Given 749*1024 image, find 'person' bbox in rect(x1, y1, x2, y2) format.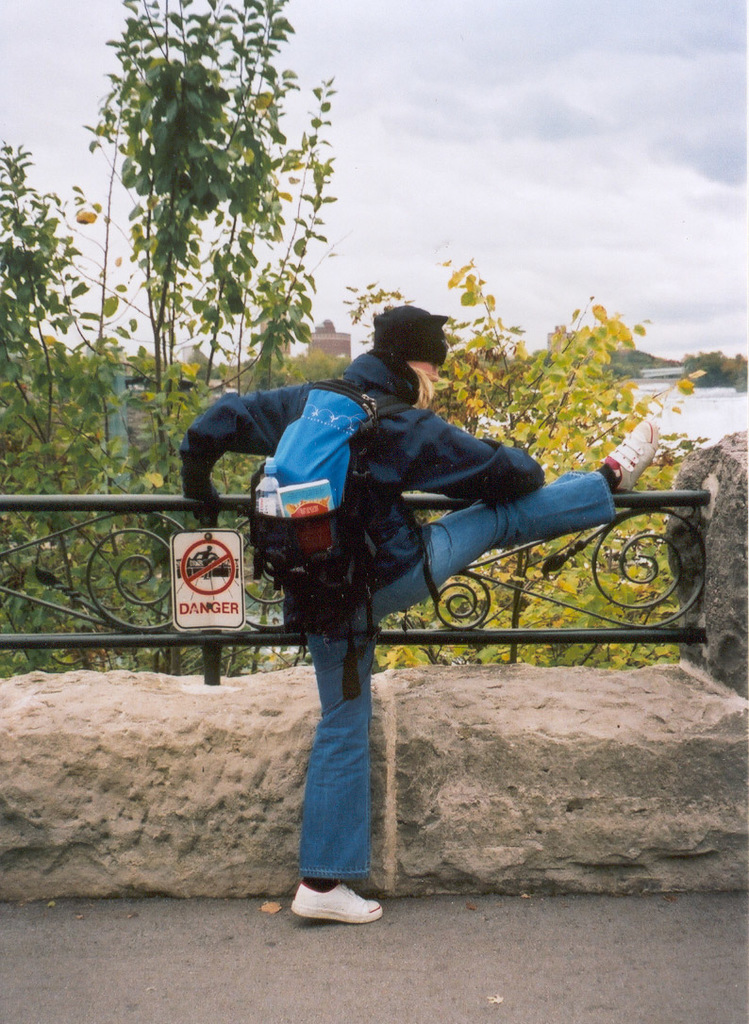
rect(206, 306, 604, 902).
